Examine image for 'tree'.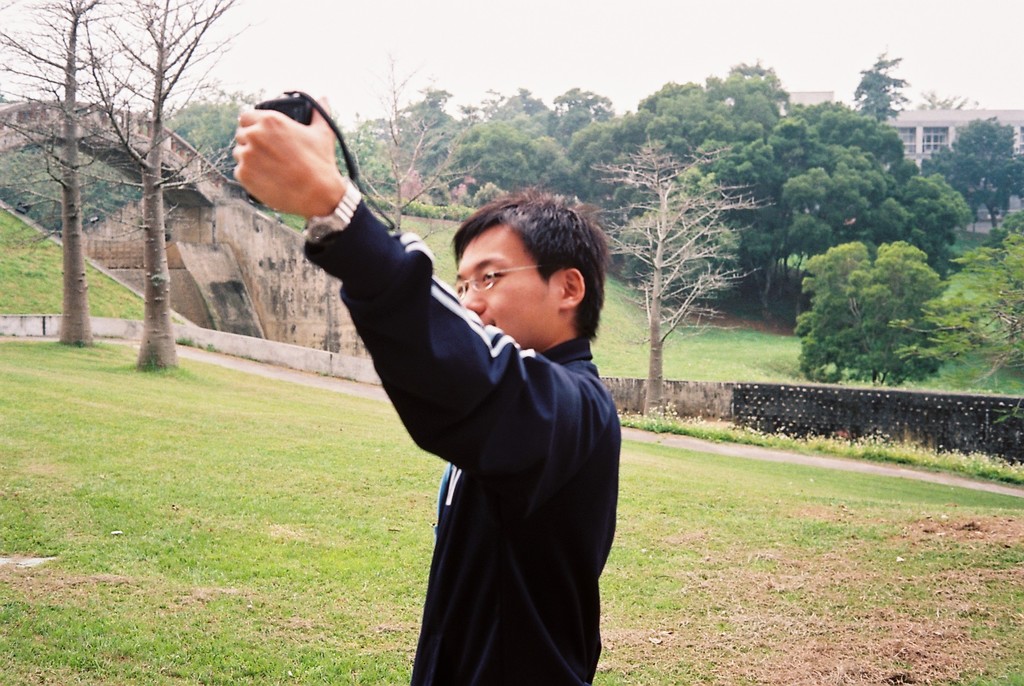
Examination result: <bbox>793, 234, 941, 384</bbox>.
